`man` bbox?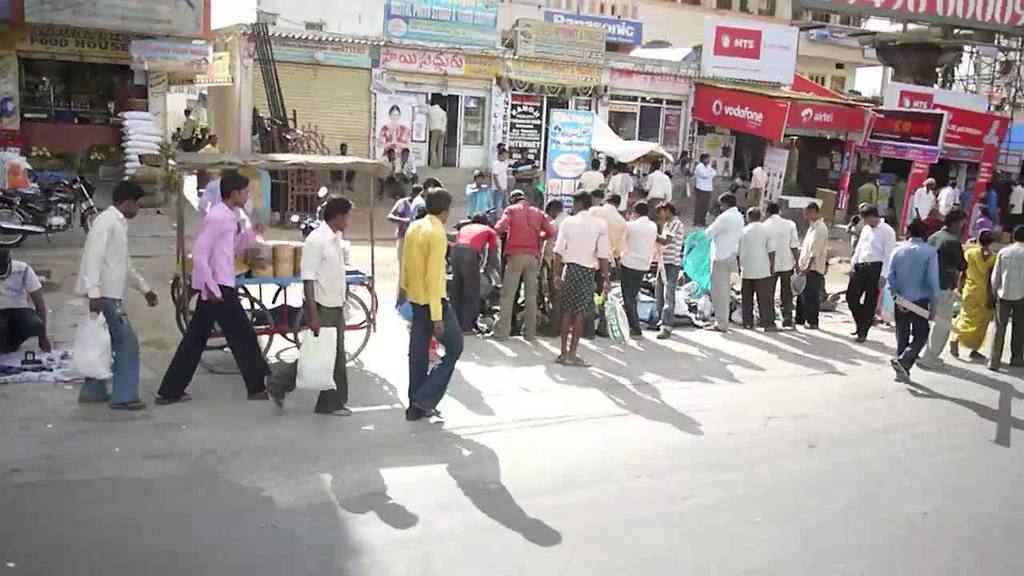
left=551, top=187, right=614, bottom=372
